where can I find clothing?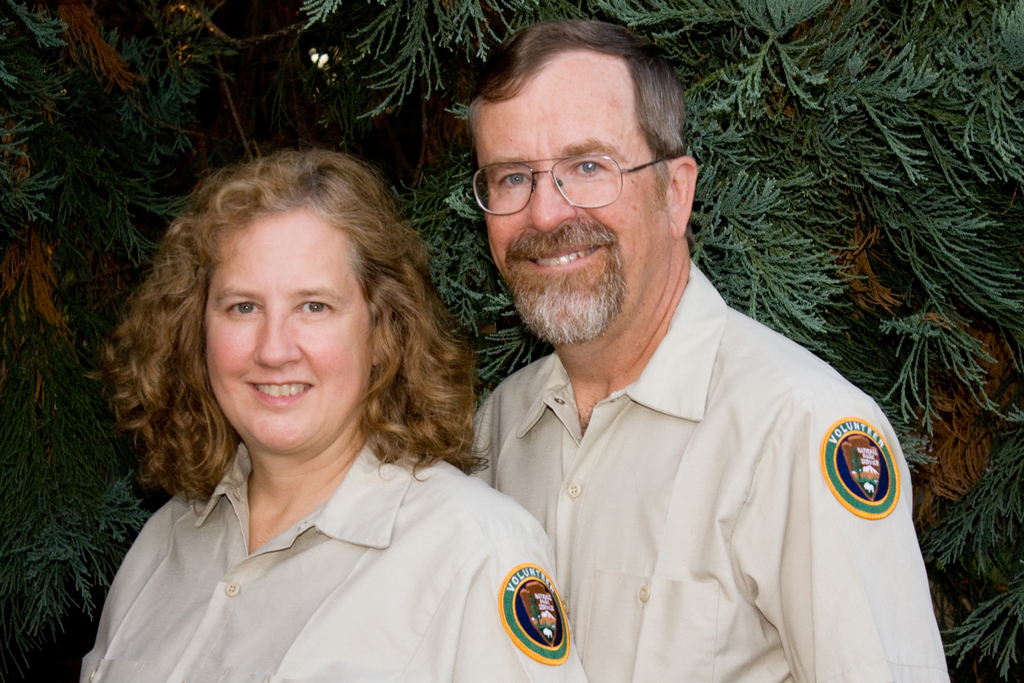
You can find it at l=461, t=261, r=957, b=679.
